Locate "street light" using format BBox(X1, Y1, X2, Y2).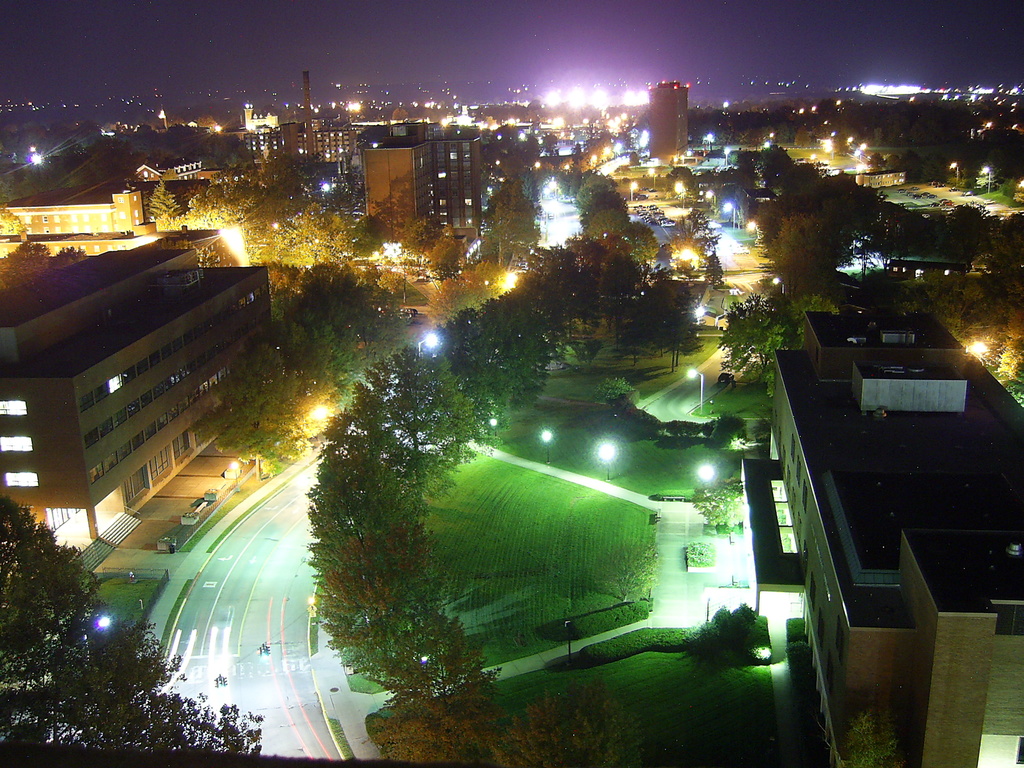
BBox(598, 444, 616, 481).
